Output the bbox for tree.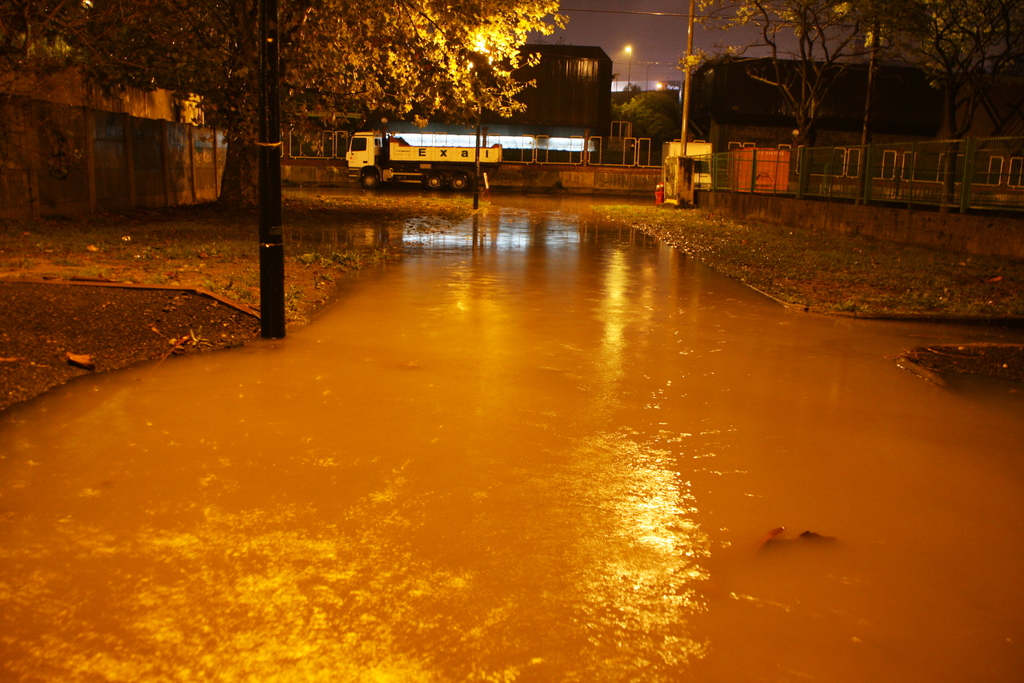
[x1=664, y1=0, x2=900, y2=147].
